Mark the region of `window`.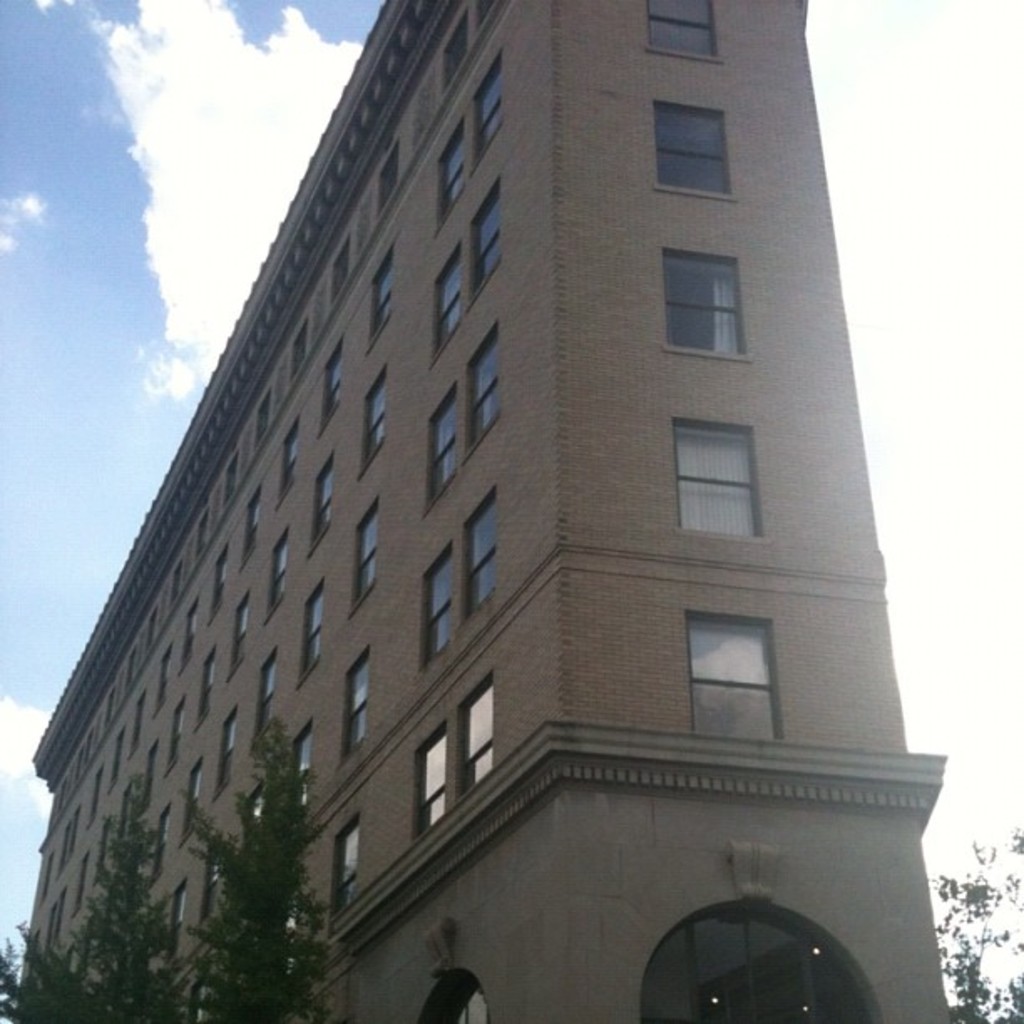
Region: [345, 643, 370, 761].
